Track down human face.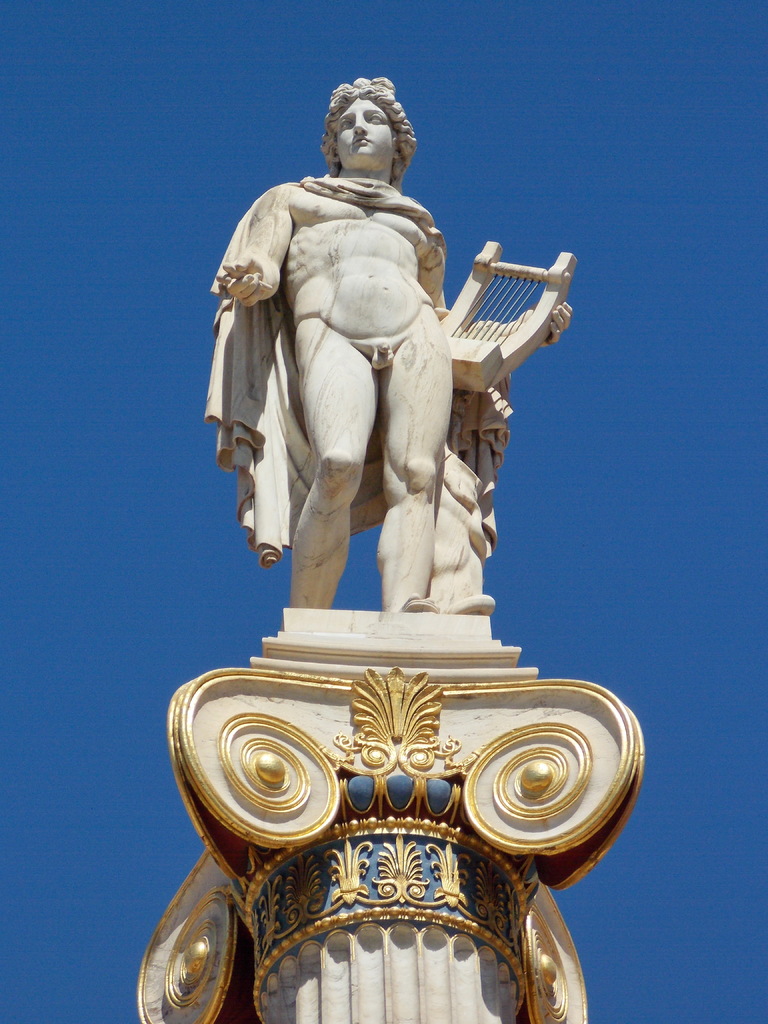
Tracked to {"left": 336, "top": 93, "right": 394, "bottom": 161}.
